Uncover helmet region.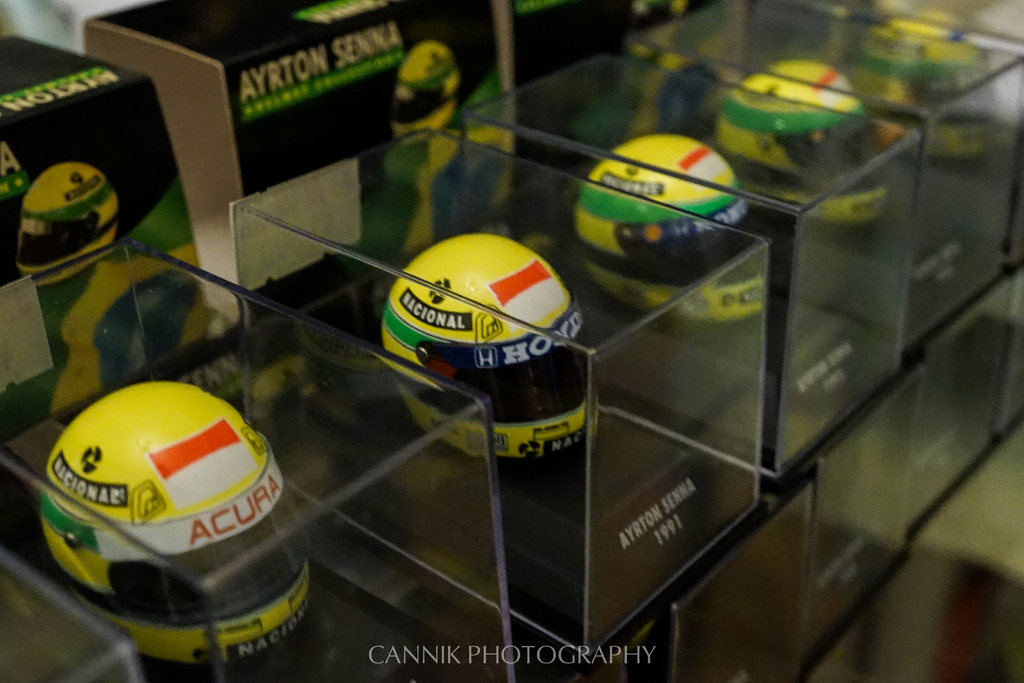
Uncovered: 25,384,288,644.
